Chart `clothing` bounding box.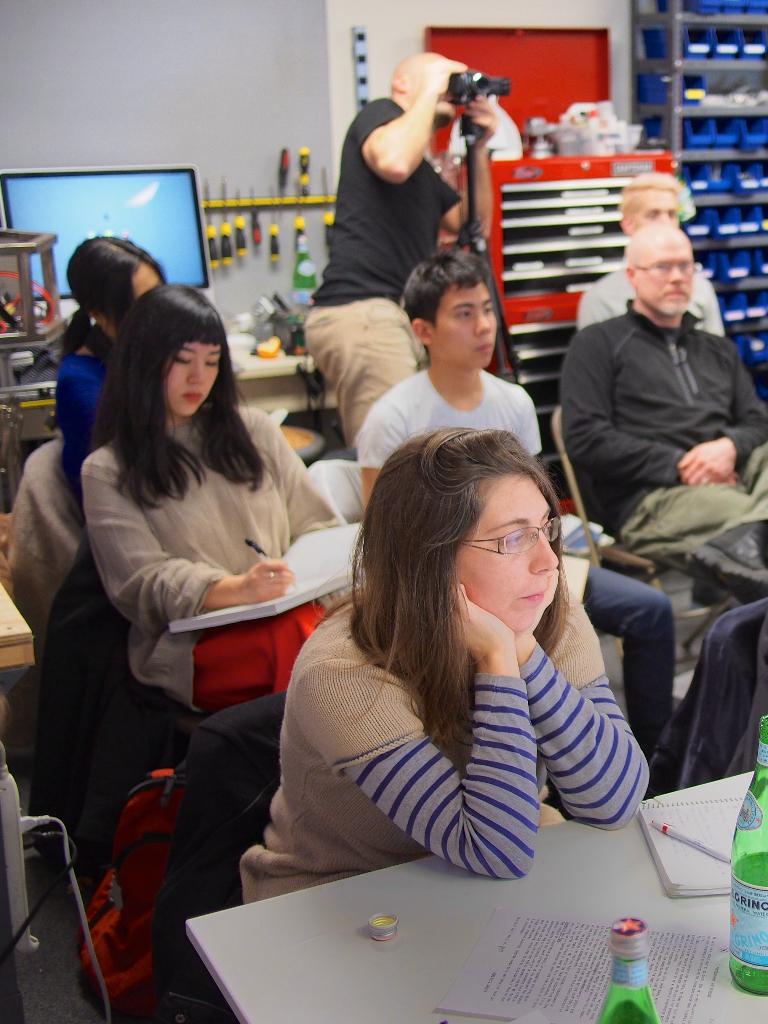
Charted: {"x1": 90, "y1": 410, "x2": 347, "y2": 727}.
